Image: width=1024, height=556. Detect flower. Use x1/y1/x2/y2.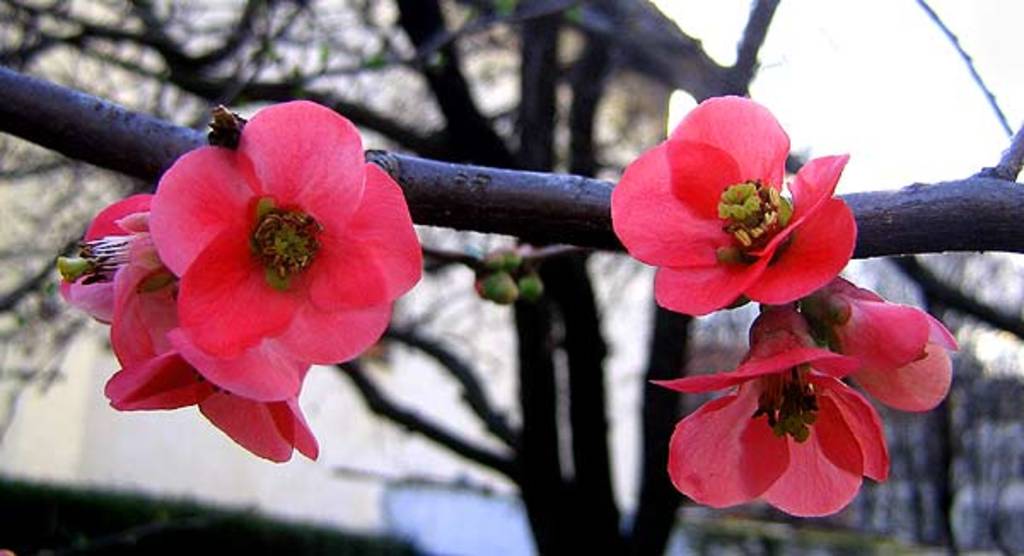
143/104/427/411.
